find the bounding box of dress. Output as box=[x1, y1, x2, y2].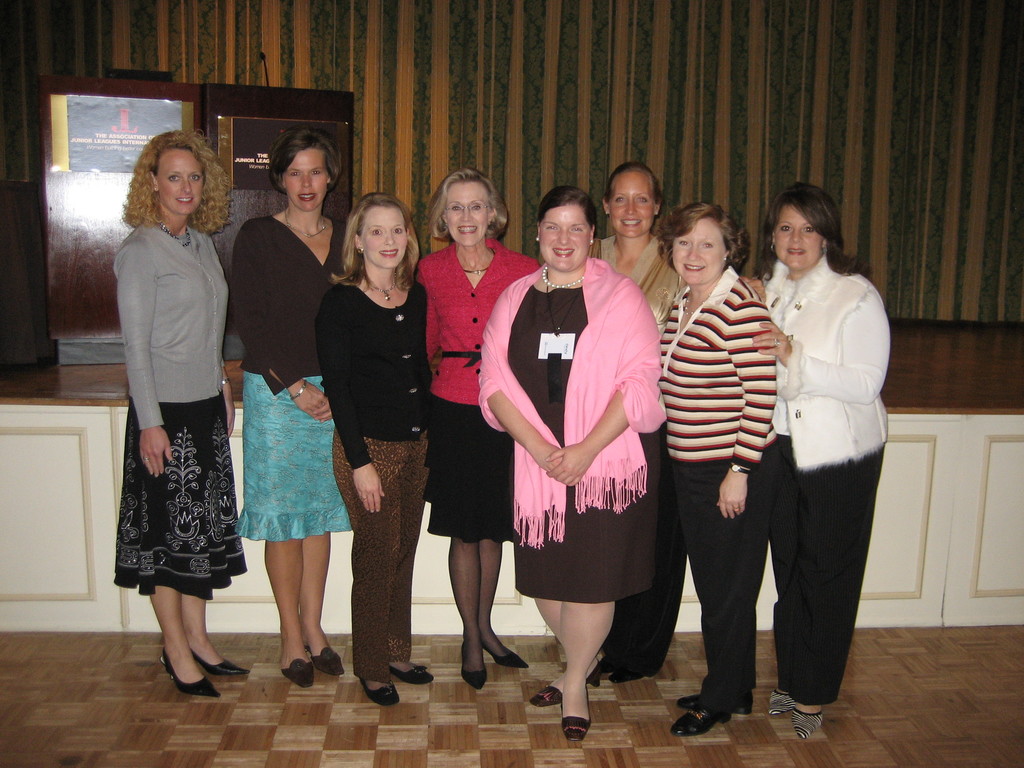
box=[495, 293, 655, 584].
